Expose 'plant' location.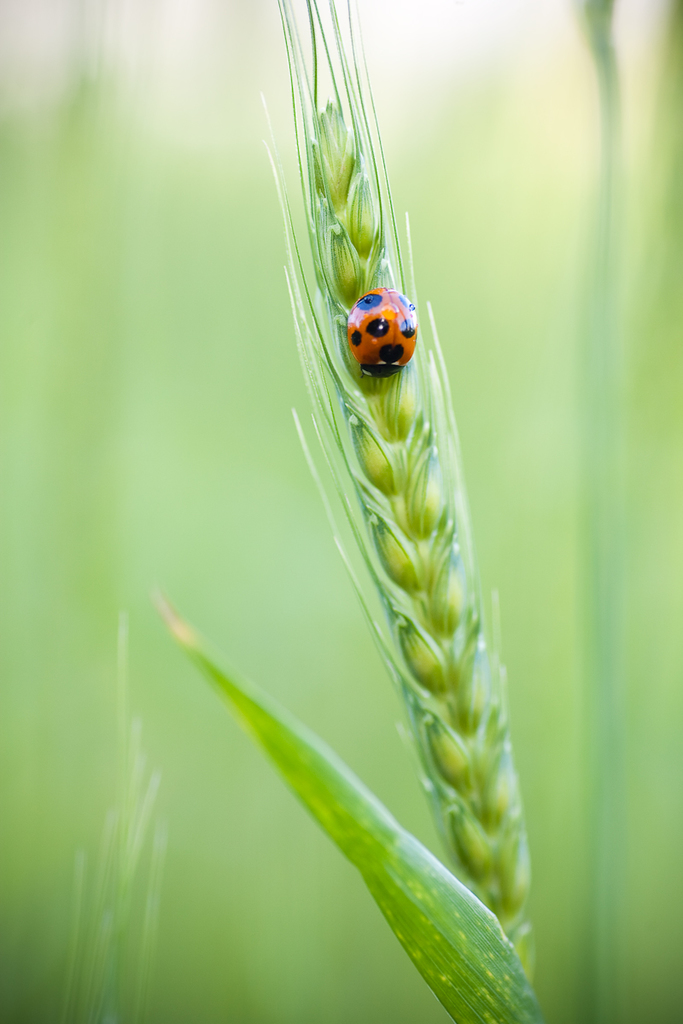
Exposed at (left=59, top=0, right=539, bottom=1023).
